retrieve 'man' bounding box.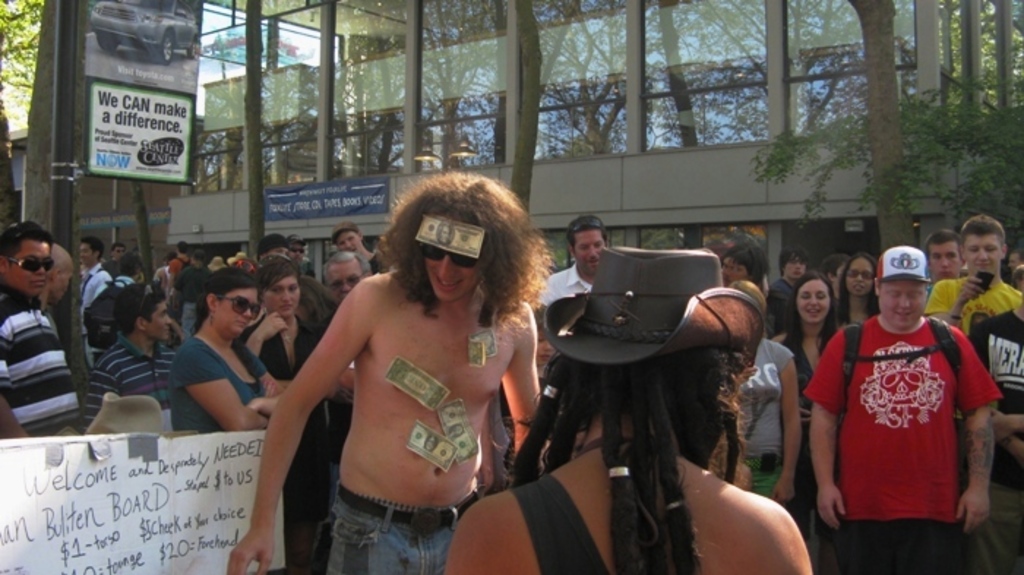
Bounding box: 720,243,769,304.
